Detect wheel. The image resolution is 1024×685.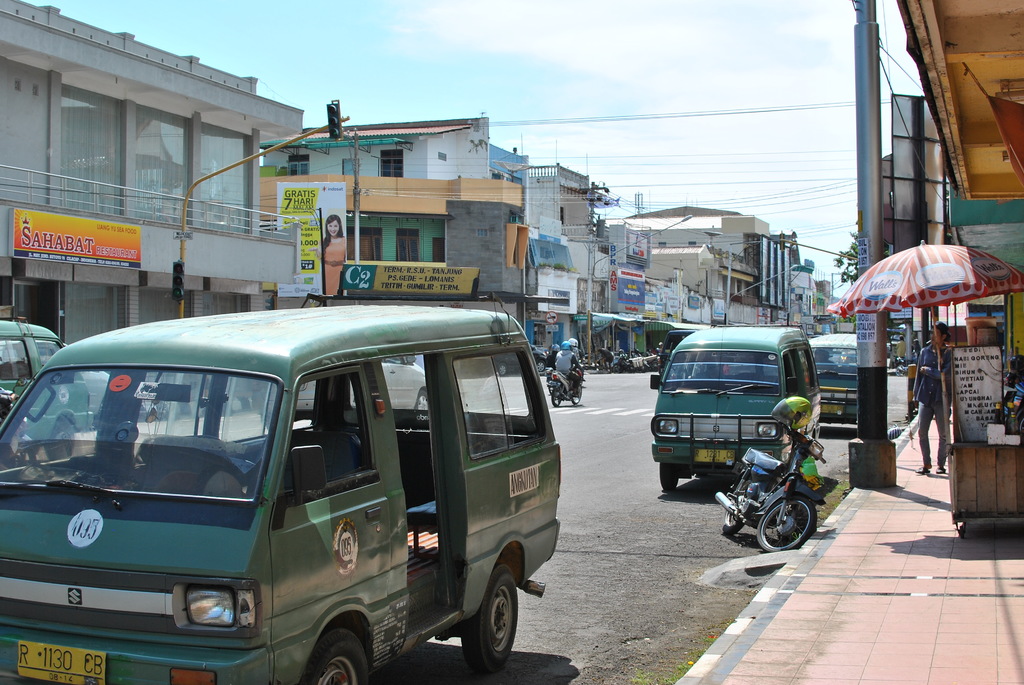
(499, 360, 506, 375).
